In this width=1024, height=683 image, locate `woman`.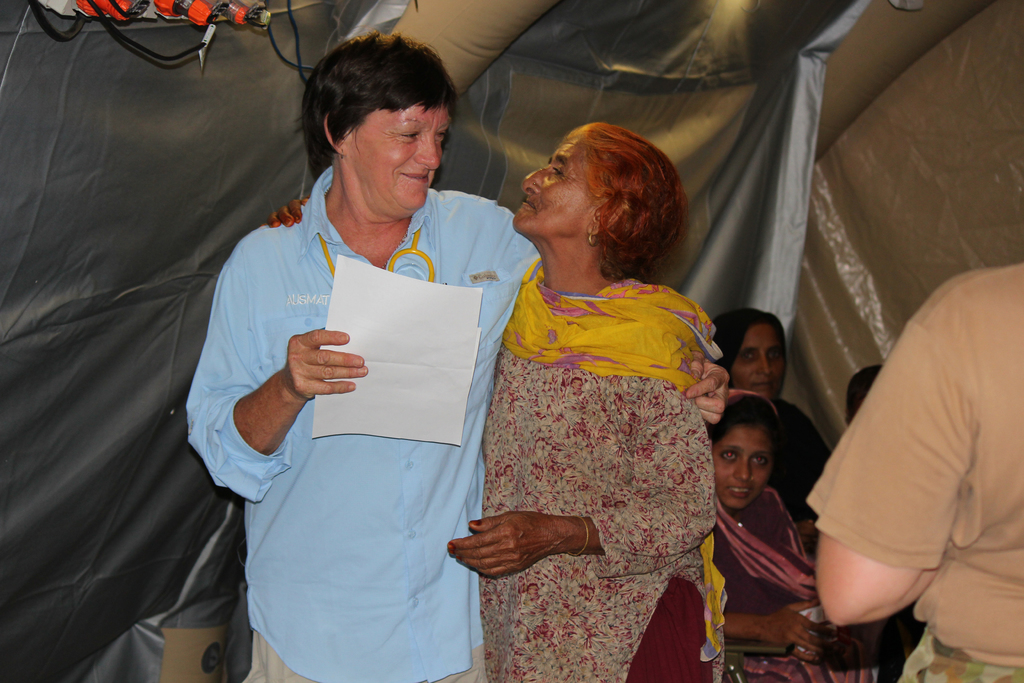
Bounding box: locate(258, 120, 717, 682).
